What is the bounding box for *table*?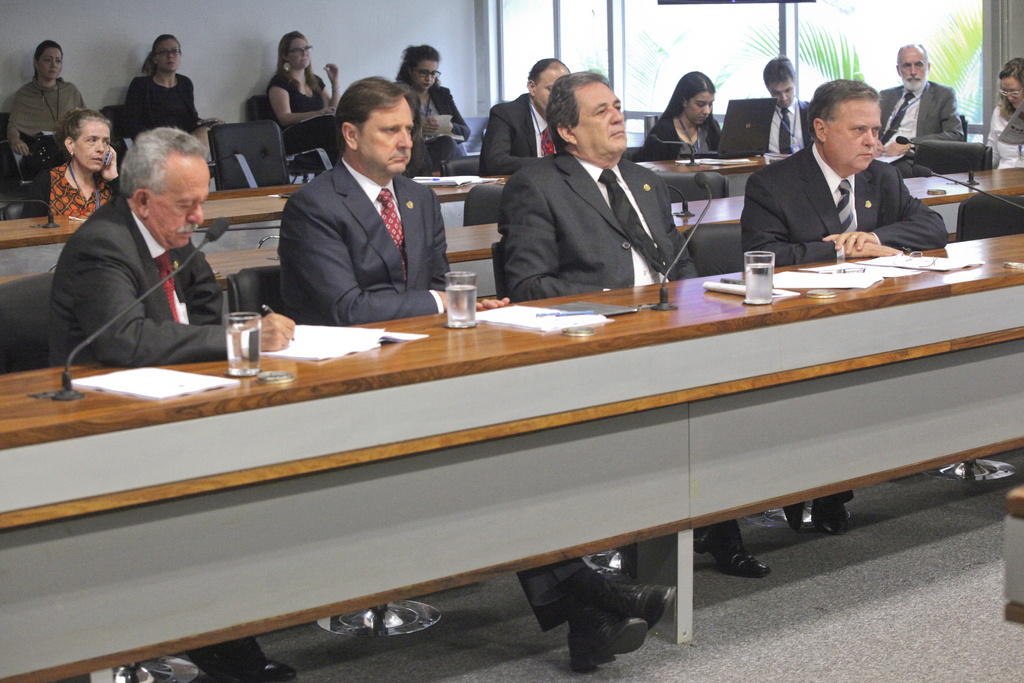
(left=0, top=154, right=794, bottom=281).
